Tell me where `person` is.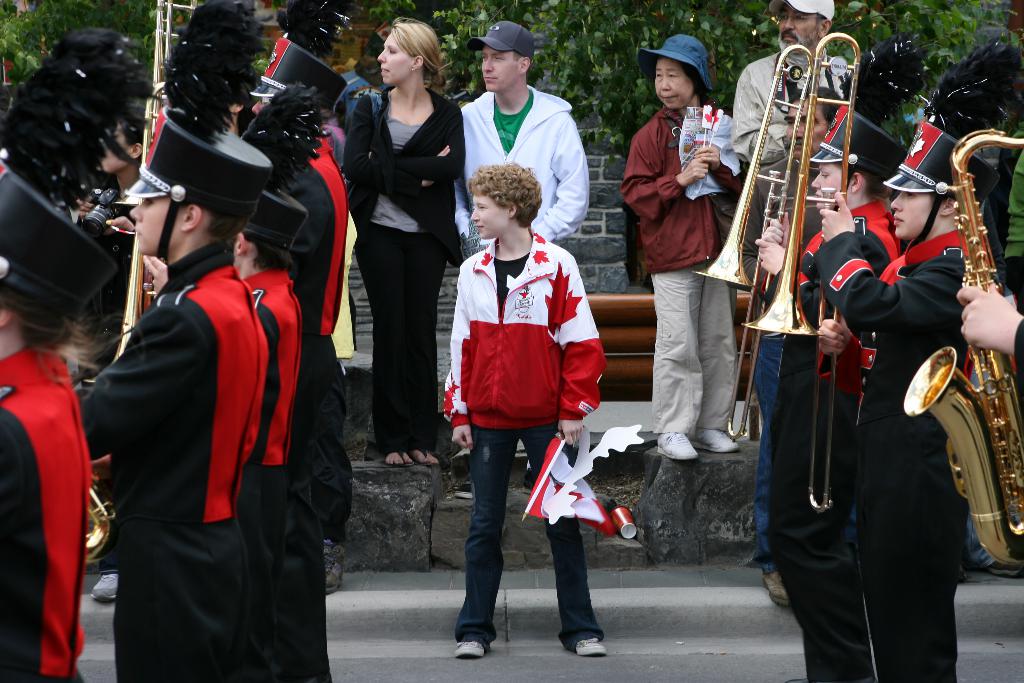
`person` is at pyautogui.locateOnScreen(433, 159, 613, 662).
